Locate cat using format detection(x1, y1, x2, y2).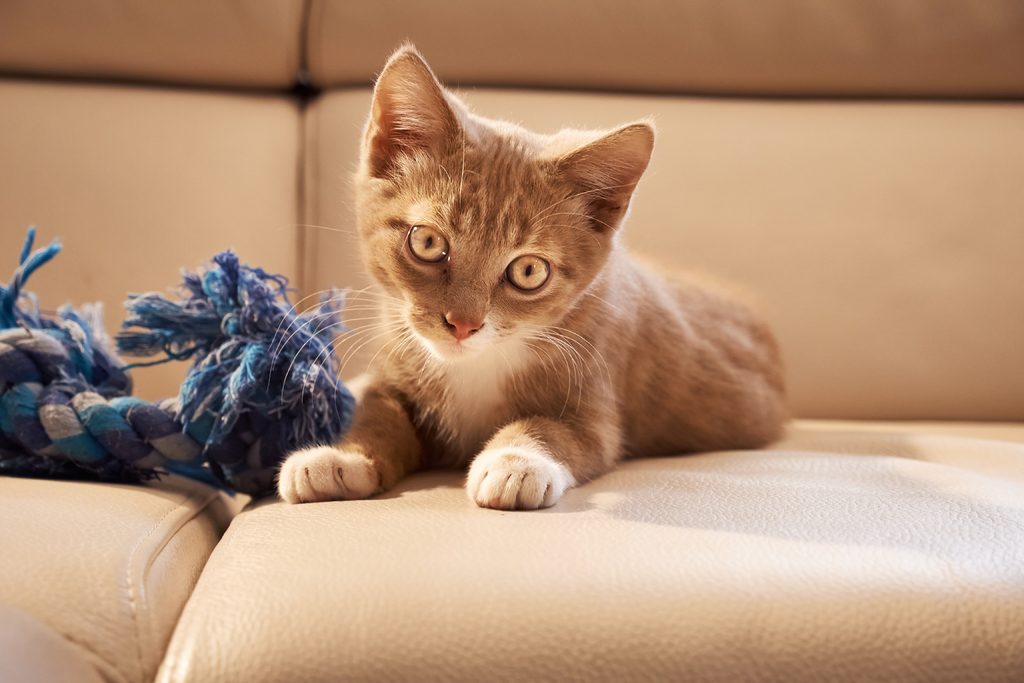
detection(254, 38, 795, 508).
